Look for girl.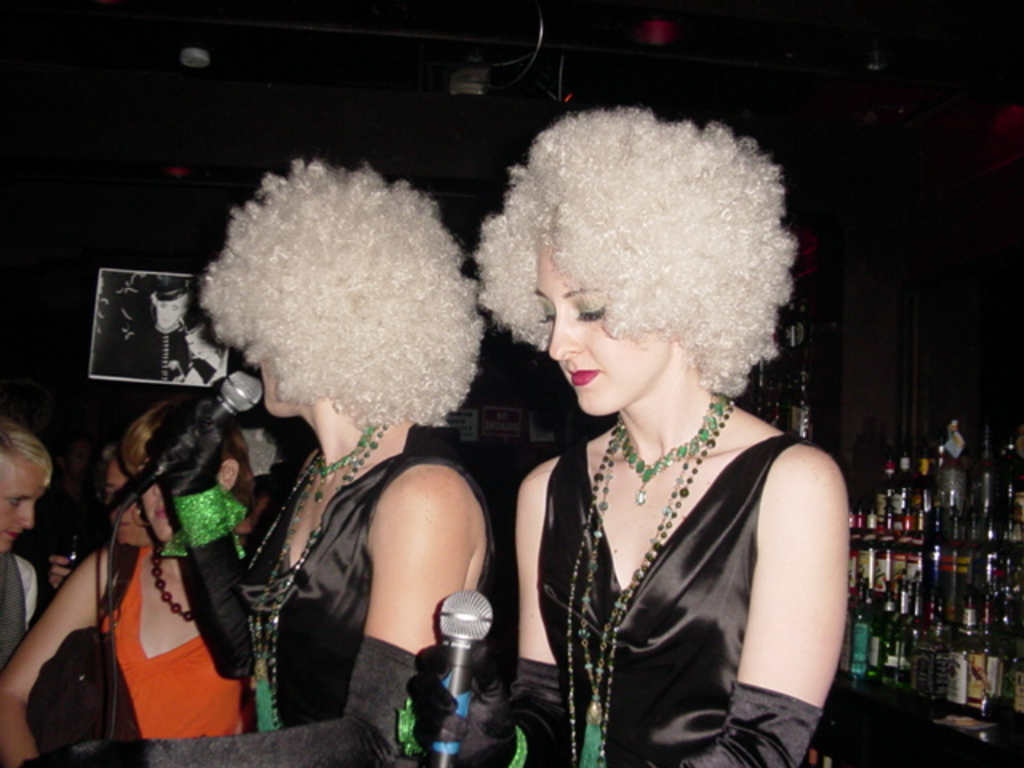
Found: (27, 152, 498, 766).
